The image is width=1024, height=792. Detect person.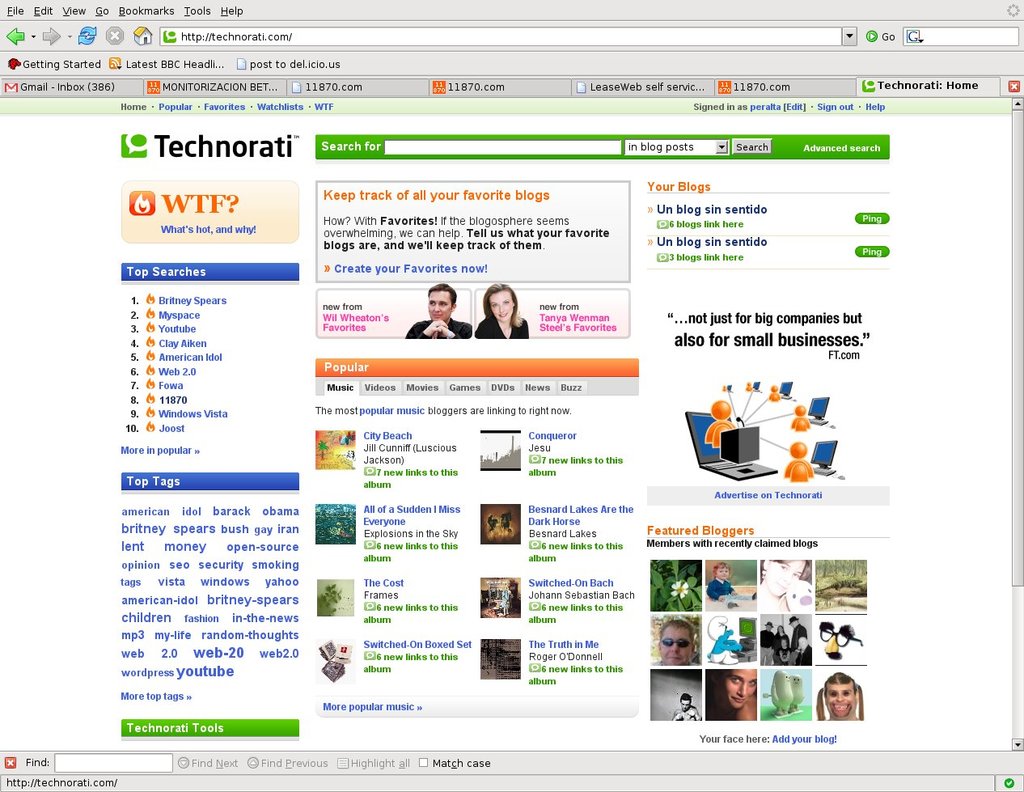
Detection: [left=476, top=277, right=528, bottom=346].
